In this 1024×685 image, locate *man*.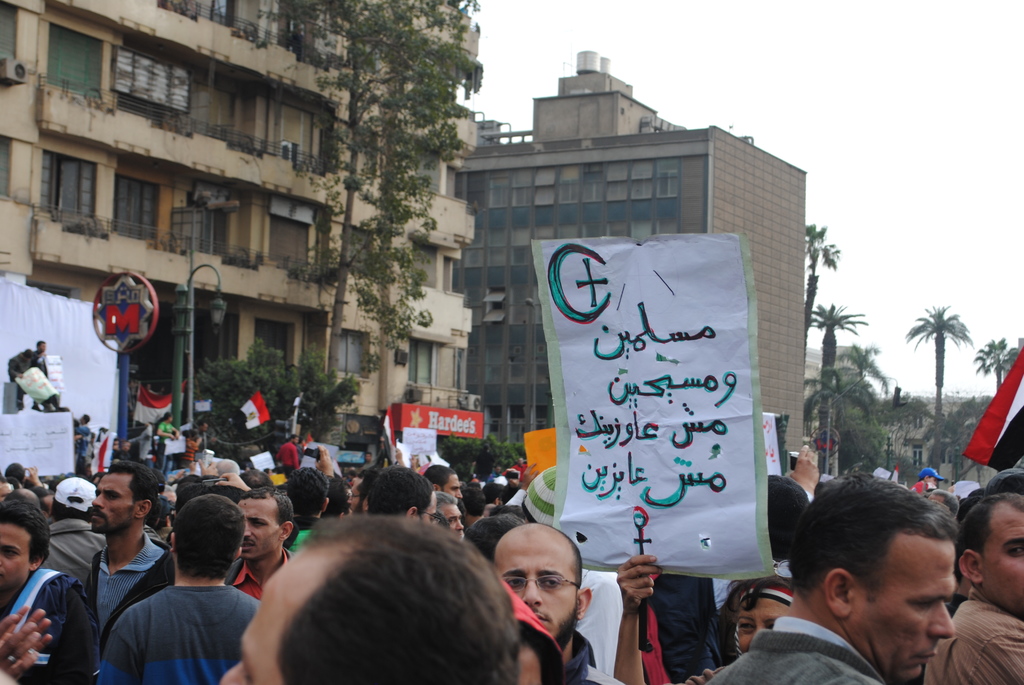
Bounding box: (216,514,520,684).
